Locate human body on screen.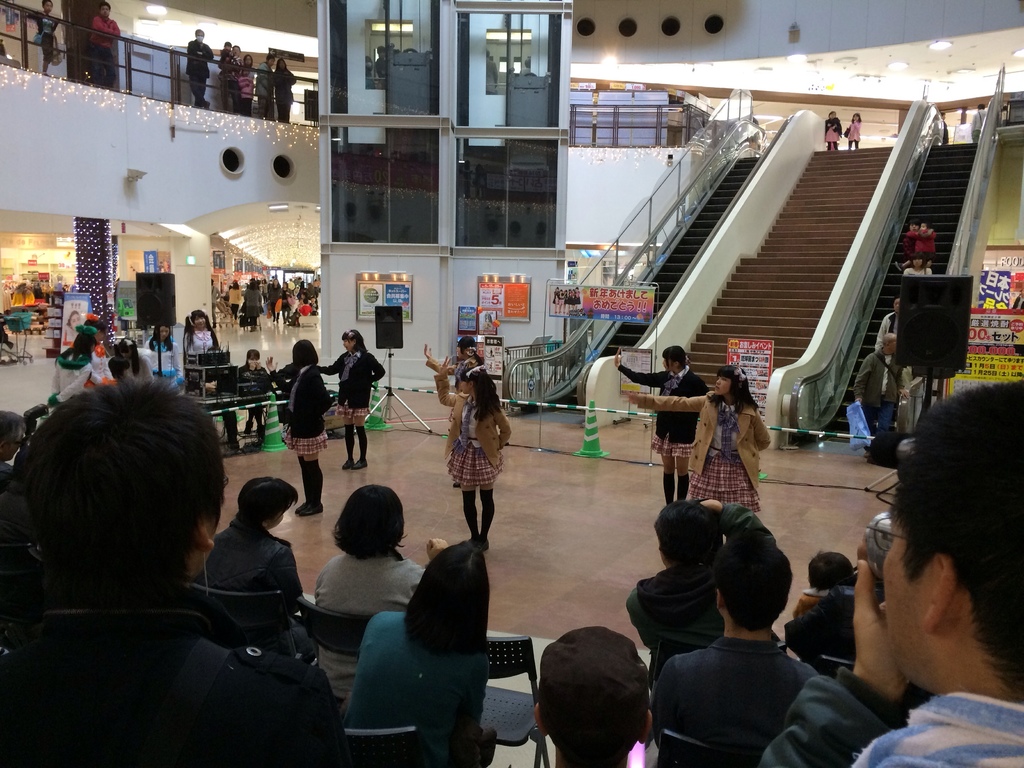
On screen at (left=253, top=53, right=273, bottom=120).
